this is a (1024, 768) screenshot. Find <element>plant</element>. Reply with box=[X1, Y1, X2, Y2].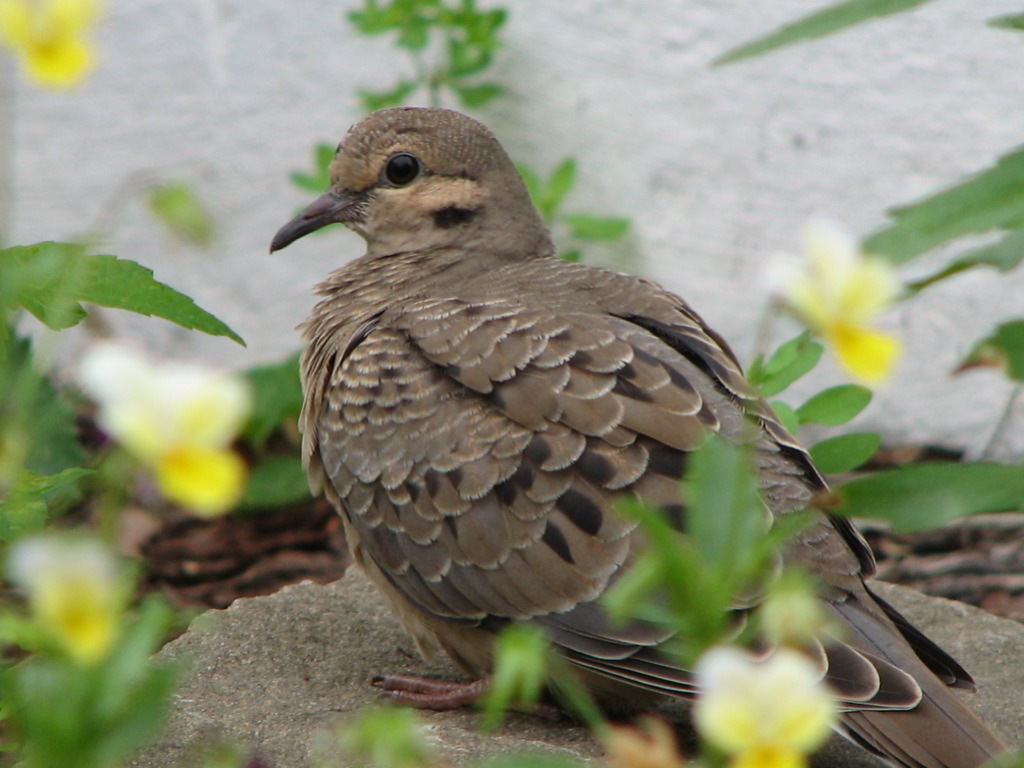
box=[0, 169, 327, 767].
